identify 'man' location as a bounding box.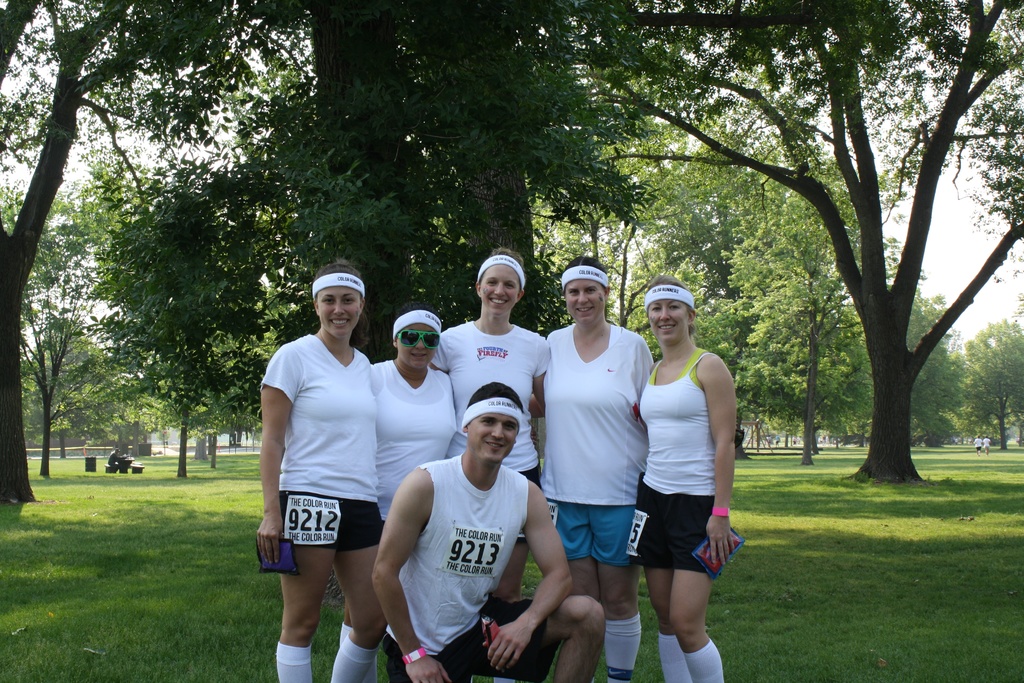
(x1=378, y1=397, x2=561, y2=655).
